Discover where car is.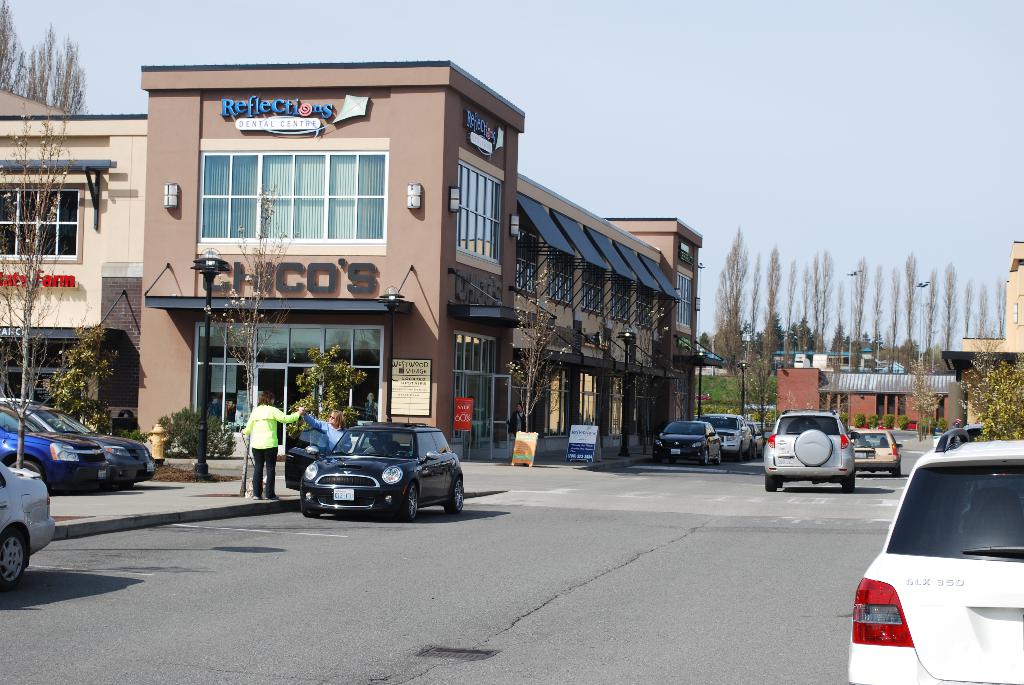
Discovered at left=285, top=407, right=466, bottom=526.
